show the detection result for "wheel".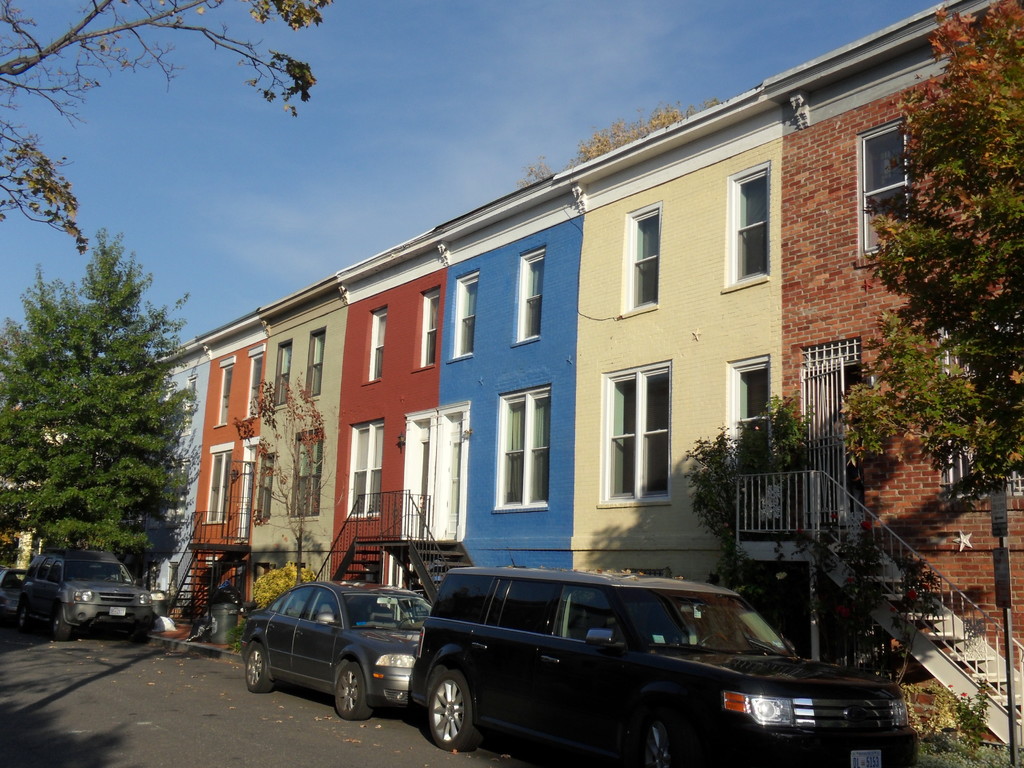
detection(429, 669, 479, 752).
